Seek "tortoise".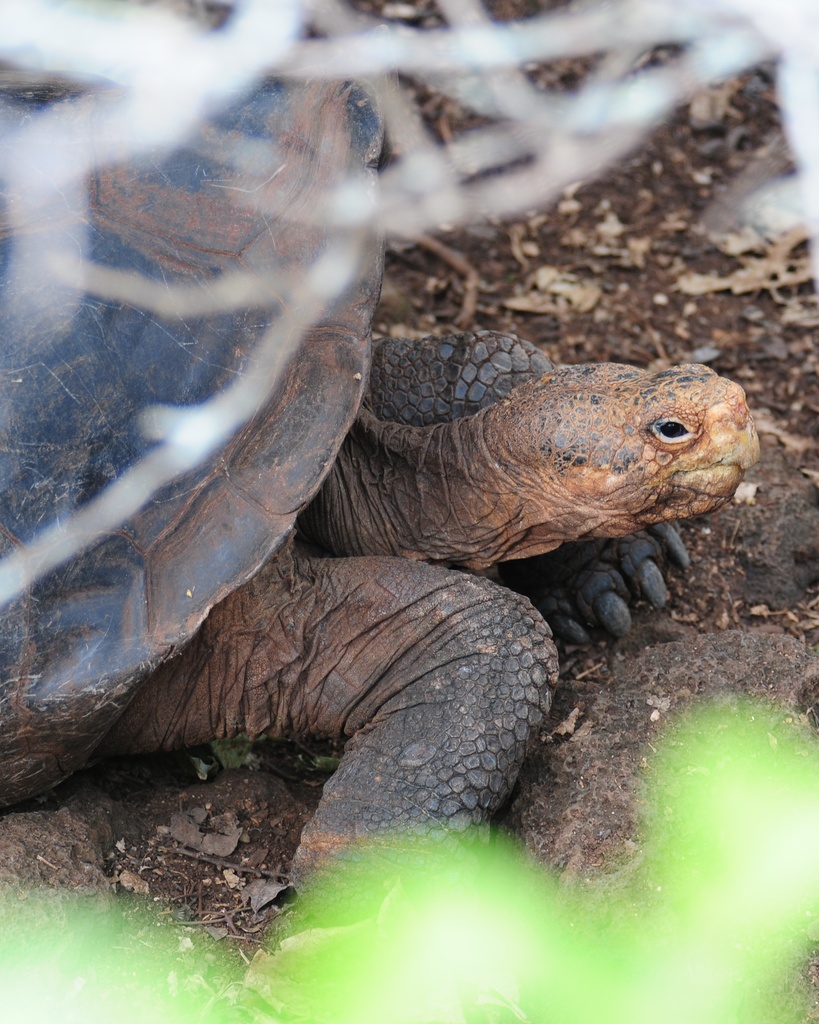
[2,52,754,920].
